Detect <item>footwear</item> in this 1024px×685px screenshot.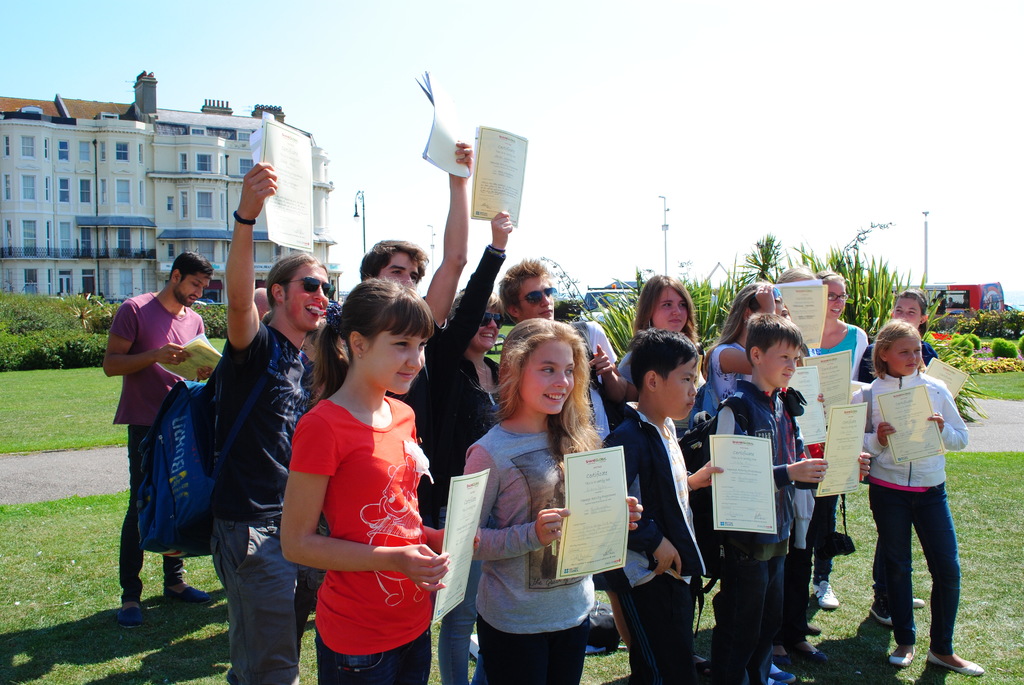
Detection: [913,596,926,608].
